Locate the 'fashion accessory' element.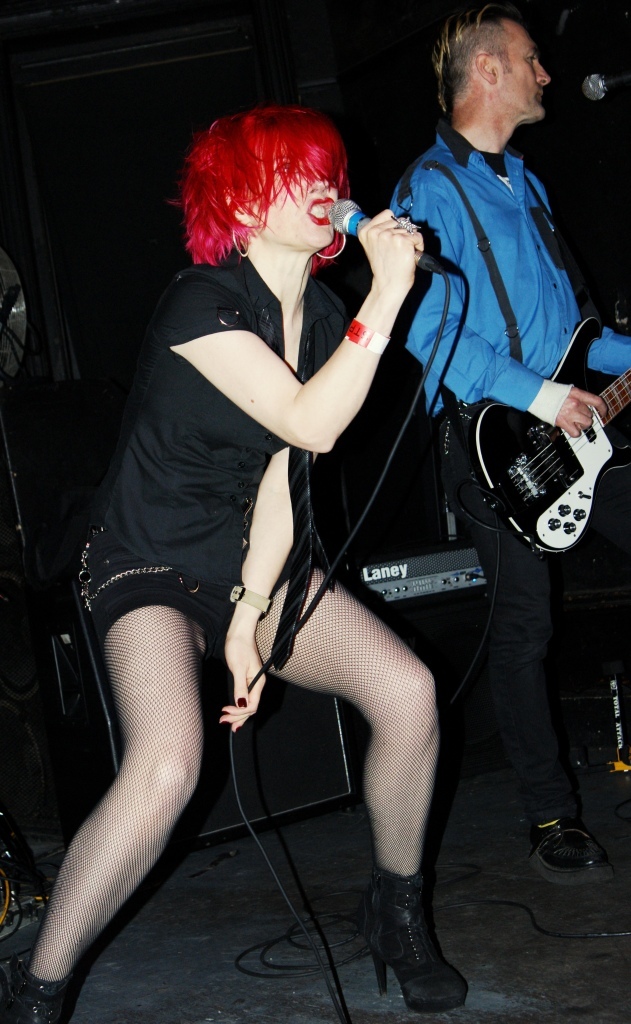
Element bbox: locate(362, 868, 468, 1015).
